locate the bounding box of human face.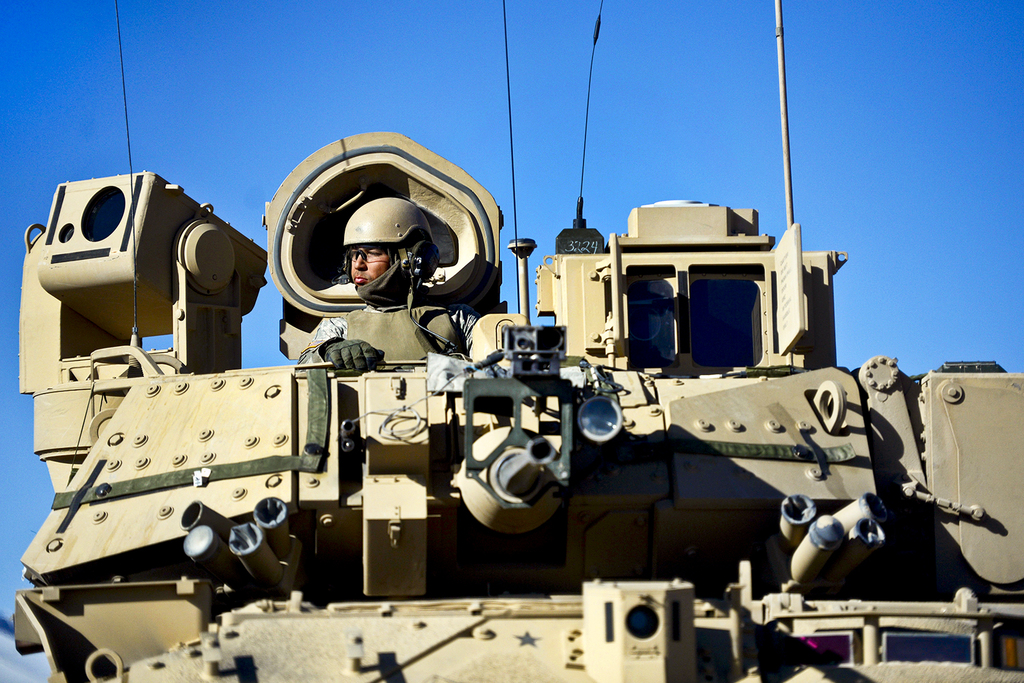
Bounding box: box(349, 247, 388, 284).
